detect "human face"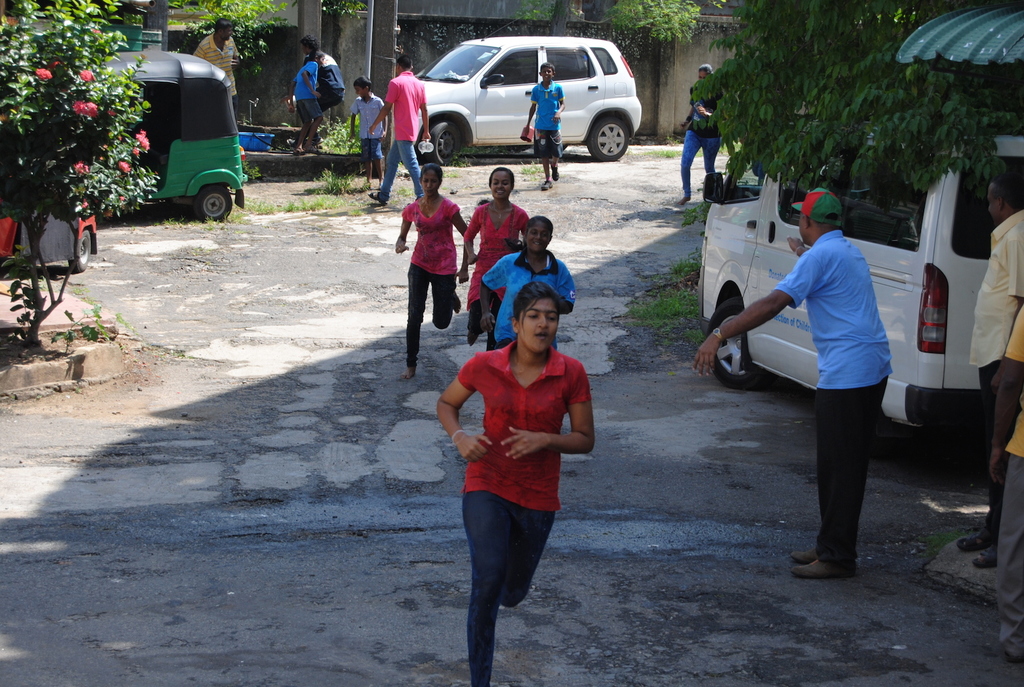
540/63/555/77
